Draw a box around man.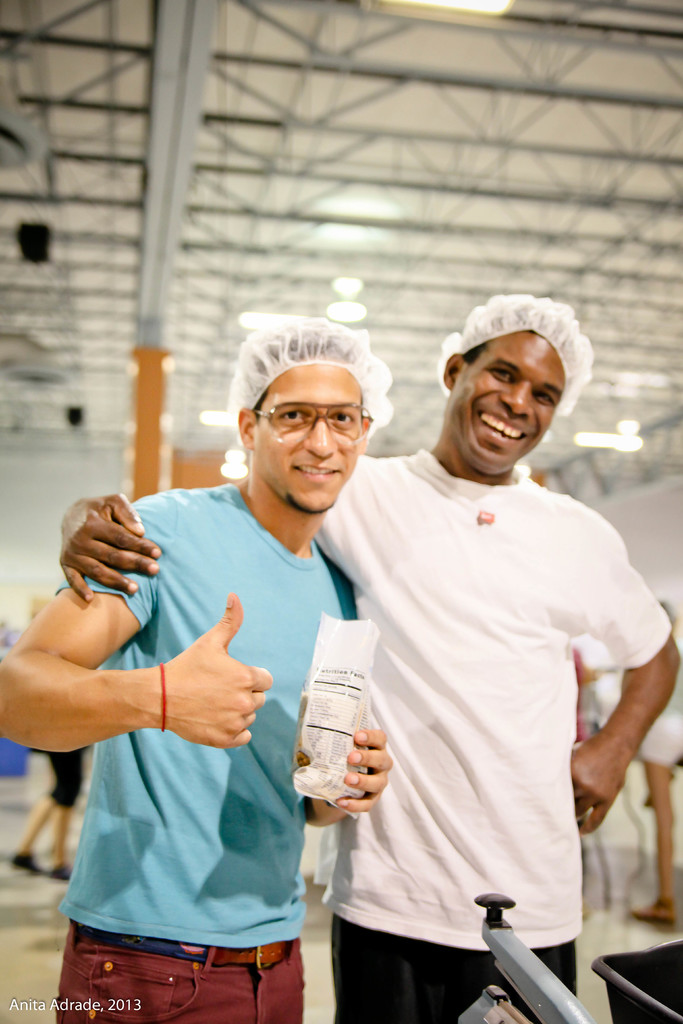
0:314:396:1023.
